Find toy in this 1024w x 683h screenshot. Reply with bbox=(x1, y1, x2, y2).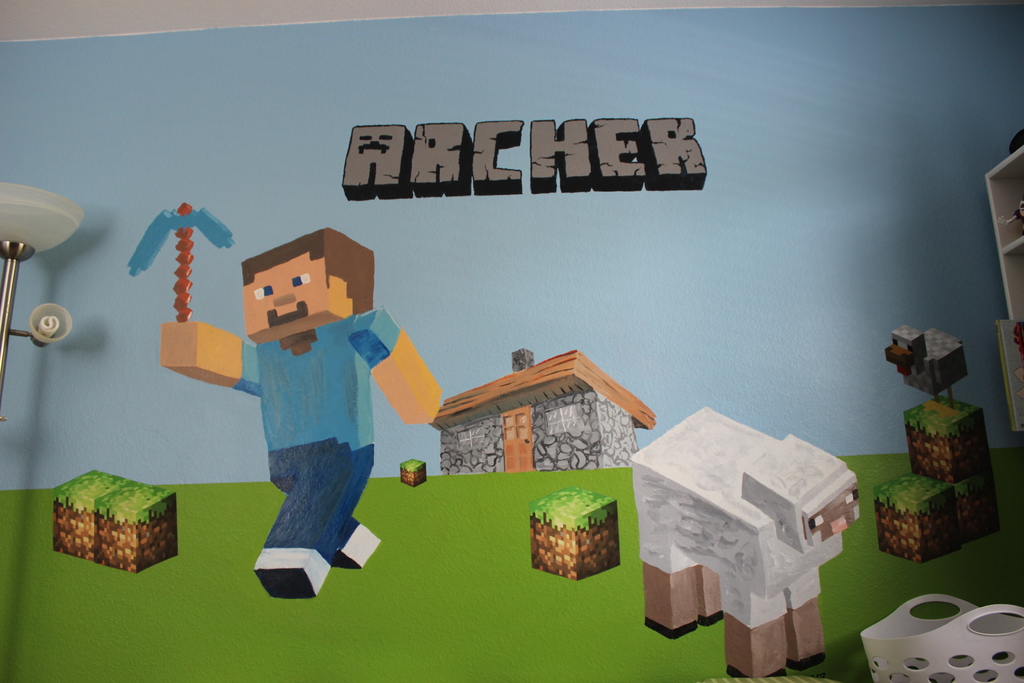
bbox=(398, 448, 431, 494).
